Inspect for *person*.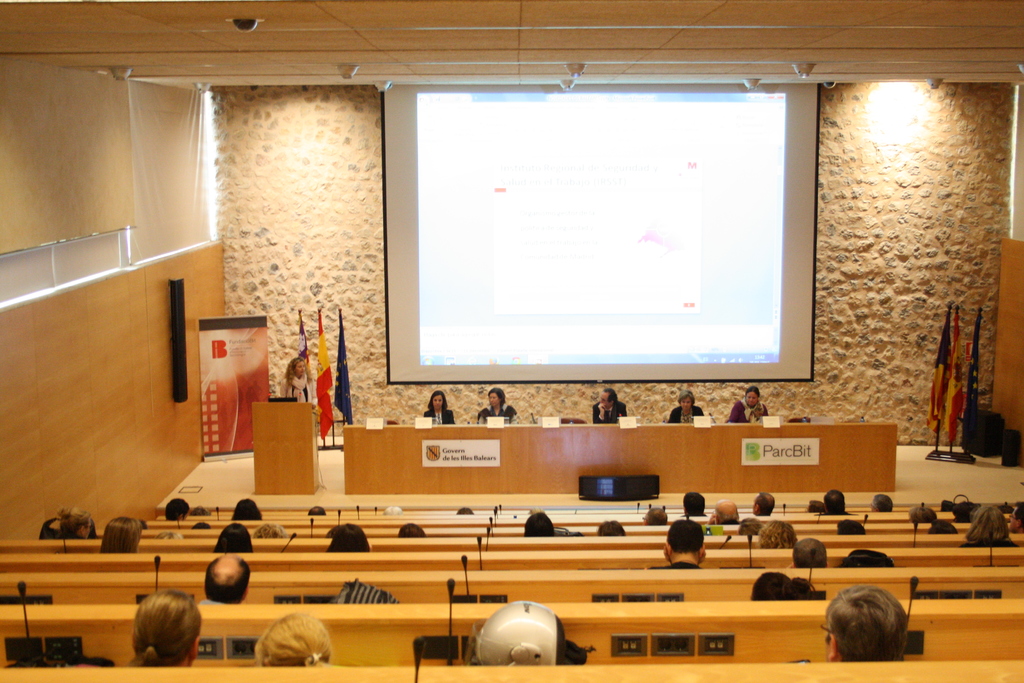
Inspection: [288,356,320,411].
